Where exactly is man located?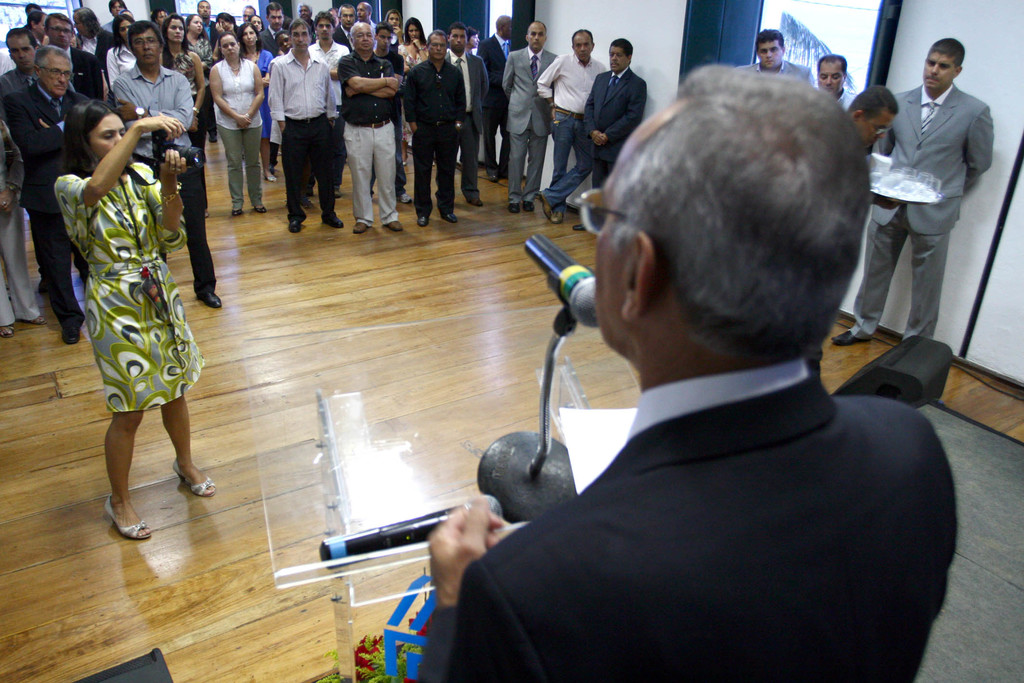
Its bounding box is (left=585, top=35, right=645, bottom=201).
